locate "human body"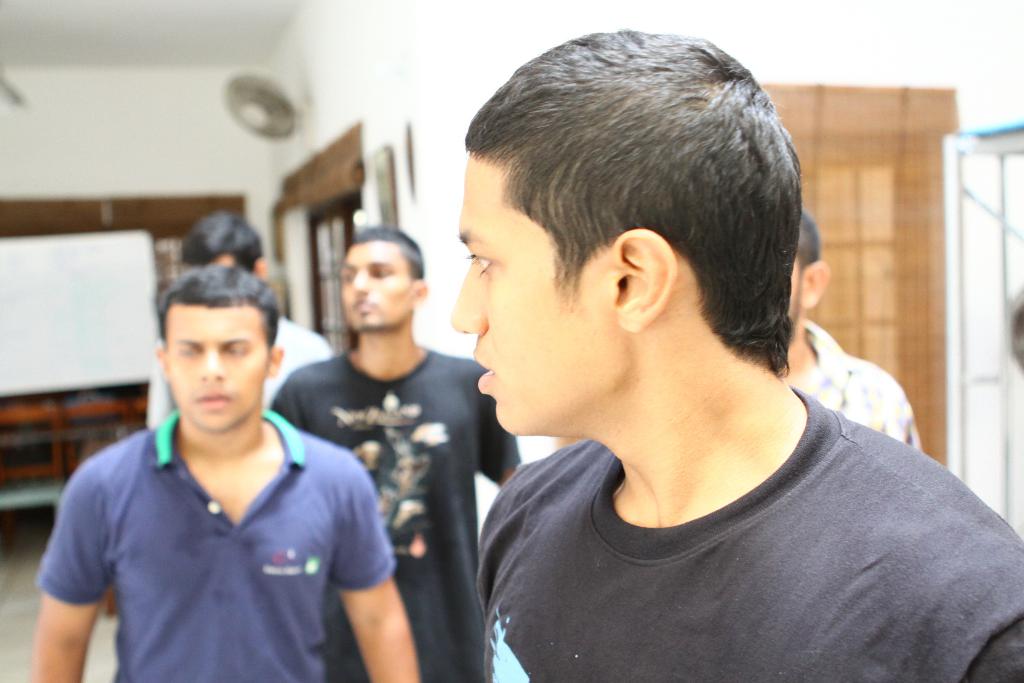
<region>148, 219, 341, 431</region>
